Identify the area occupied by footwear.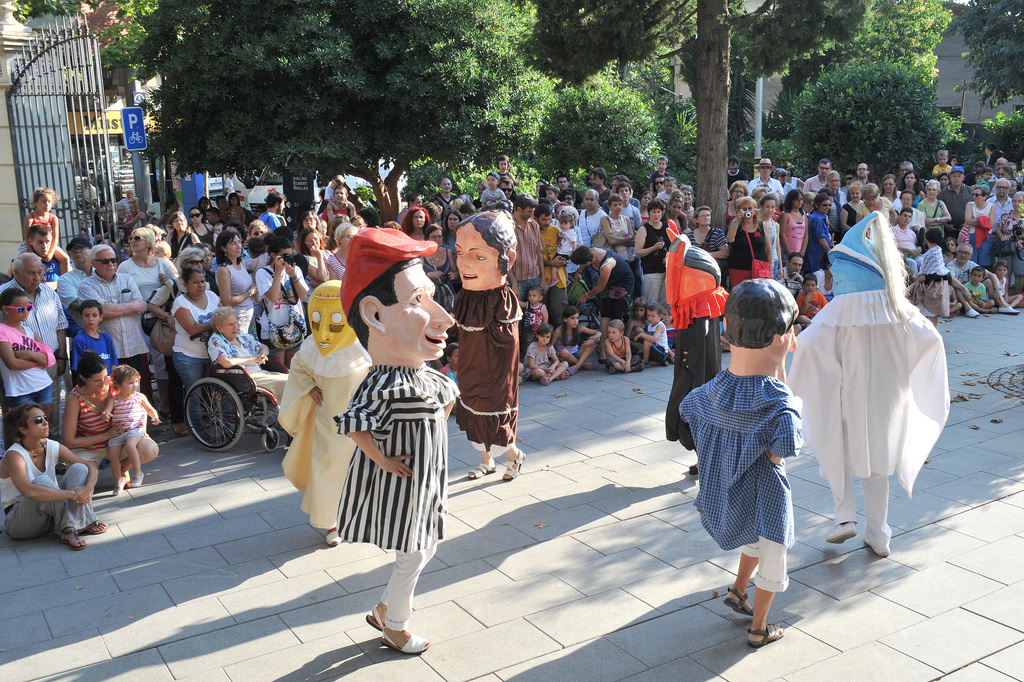
Area: select_region(587, 359, 600, 369).
